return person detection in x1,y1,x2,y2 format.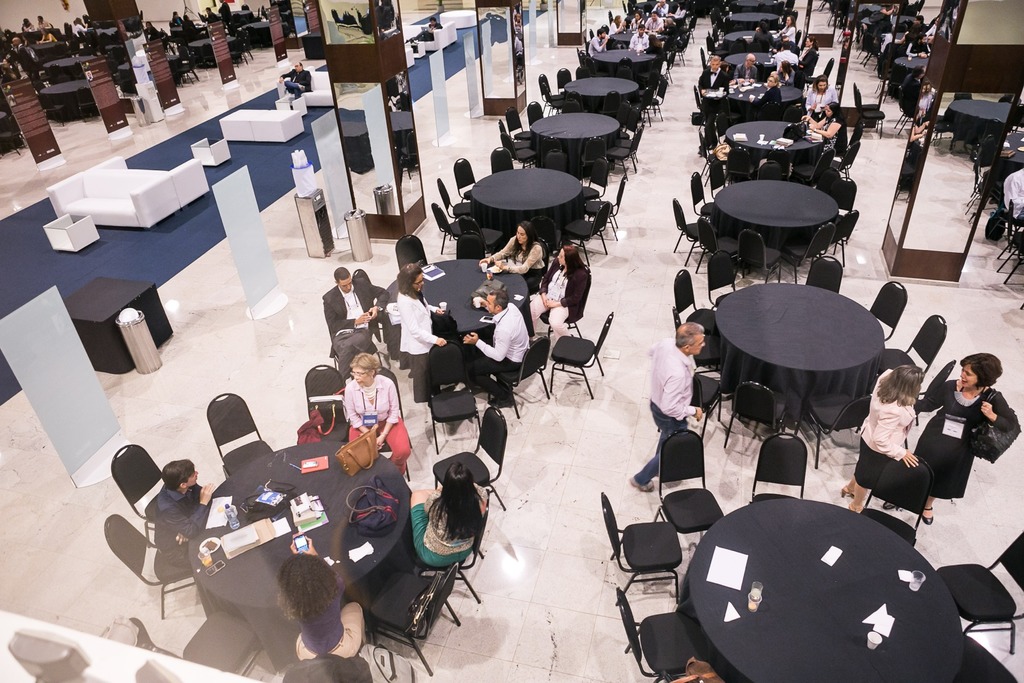
528,242,591,358.
